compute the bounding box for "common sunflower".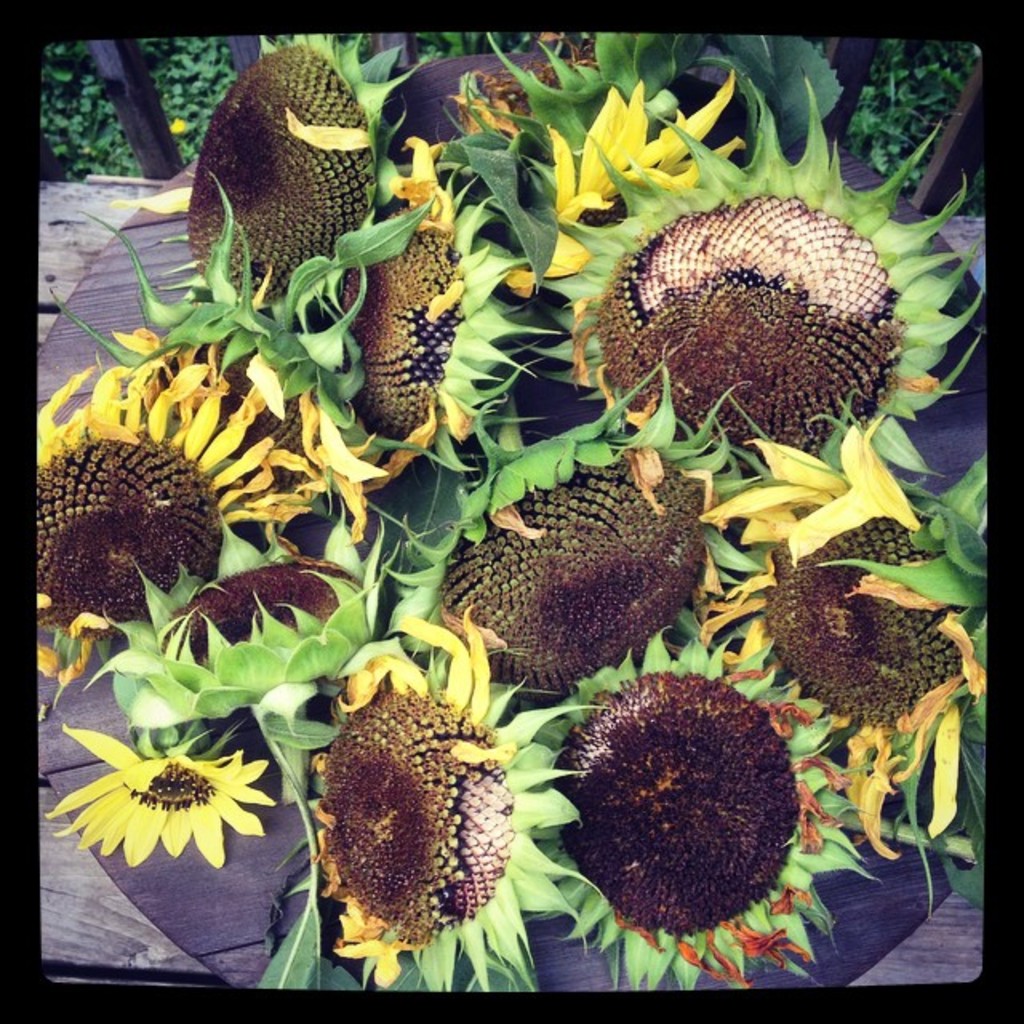
l=442, t=395, r=749, b=714.
